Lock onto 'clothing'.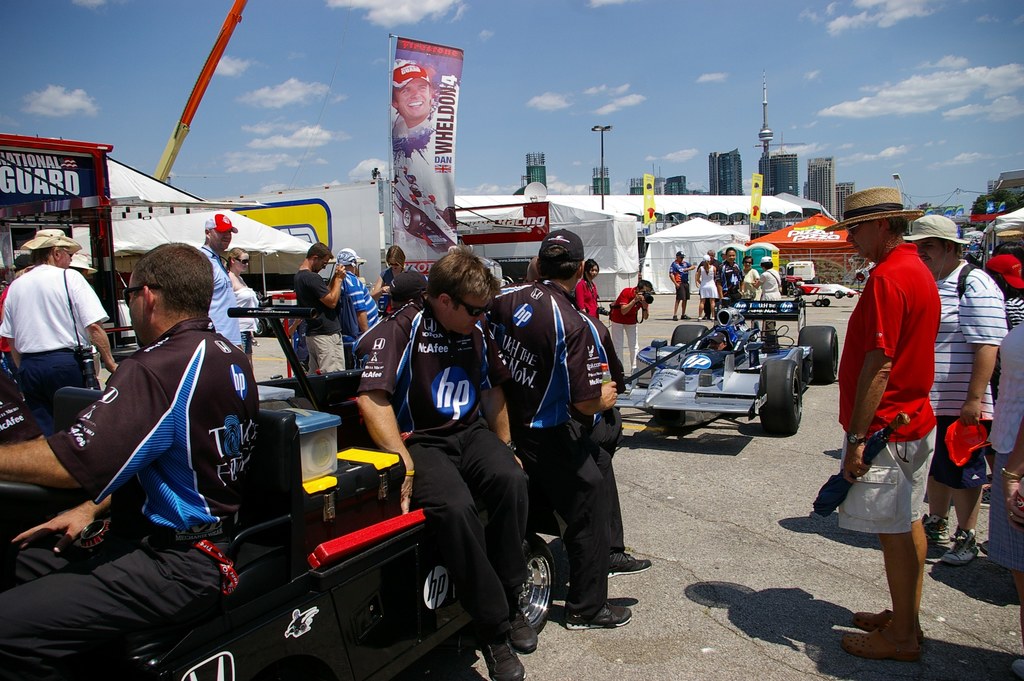
Locked: bbox(191, 243, 246, 364).
